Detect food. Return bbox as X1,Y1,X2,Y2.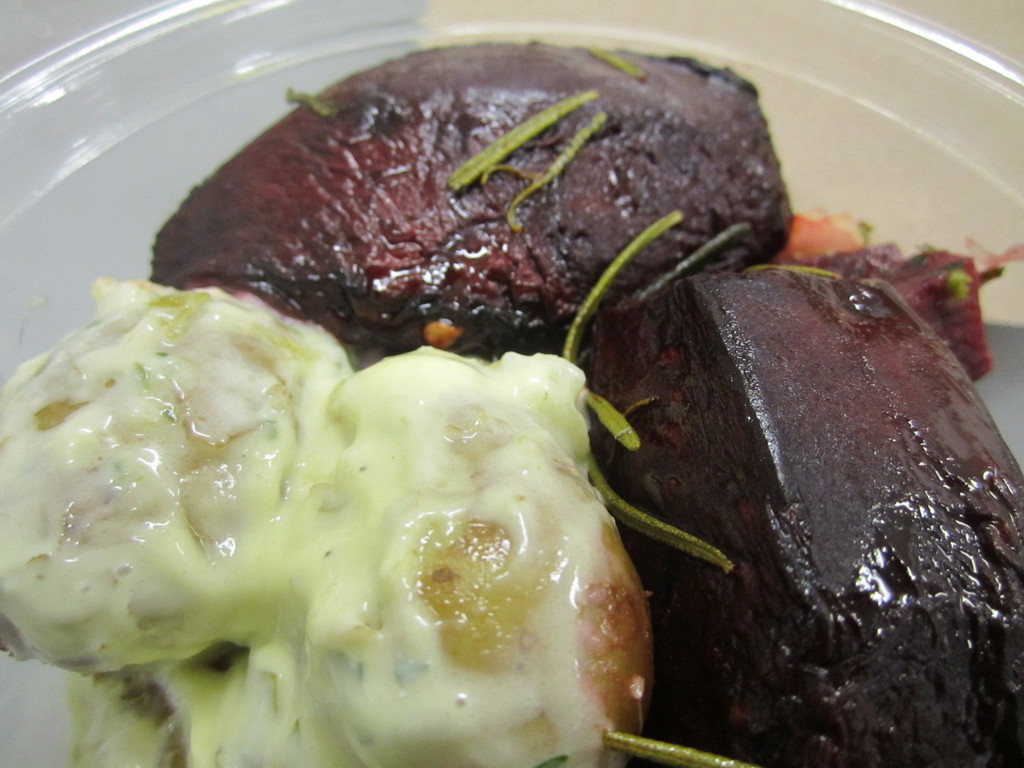
769,214,871,264.
